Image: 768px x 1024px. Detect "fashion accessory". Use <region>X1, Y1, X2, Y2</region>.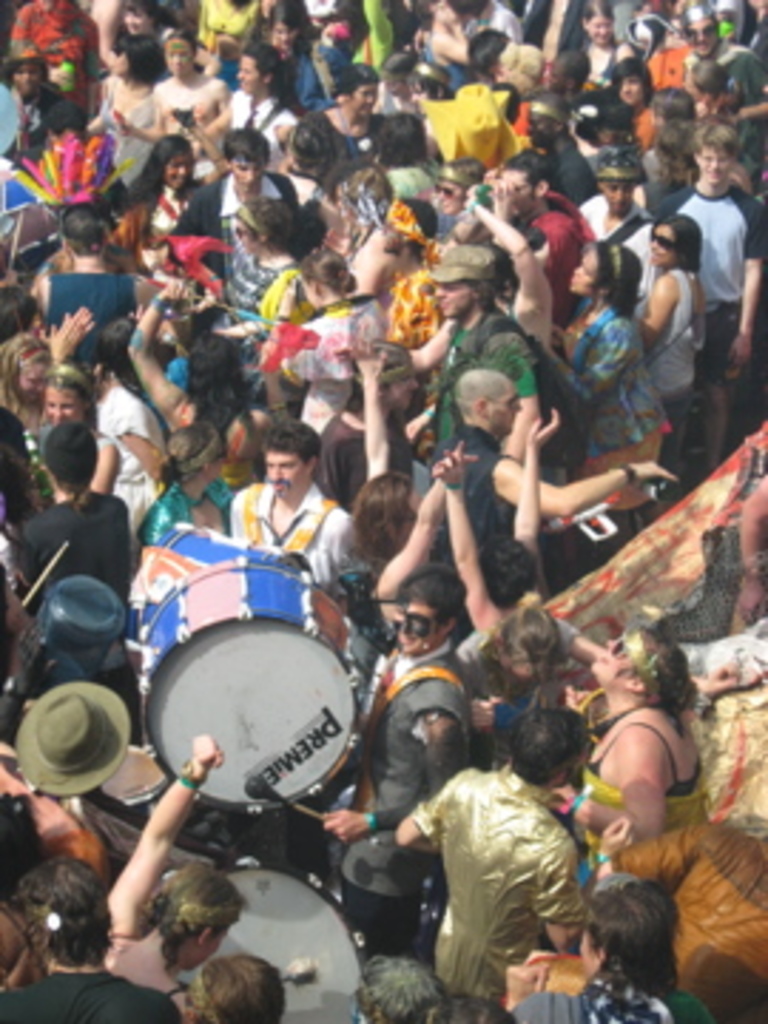
<region>427, 242, 492, 273</region>.
